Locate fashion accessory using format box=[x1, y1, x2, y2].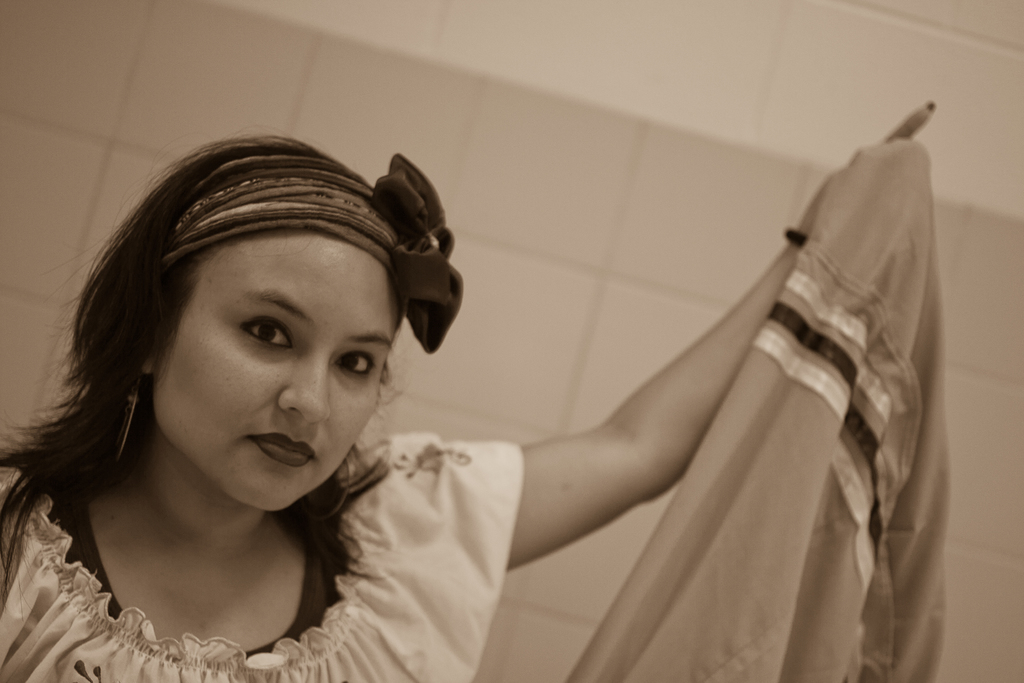
box=[119, 372, 147, 457].
